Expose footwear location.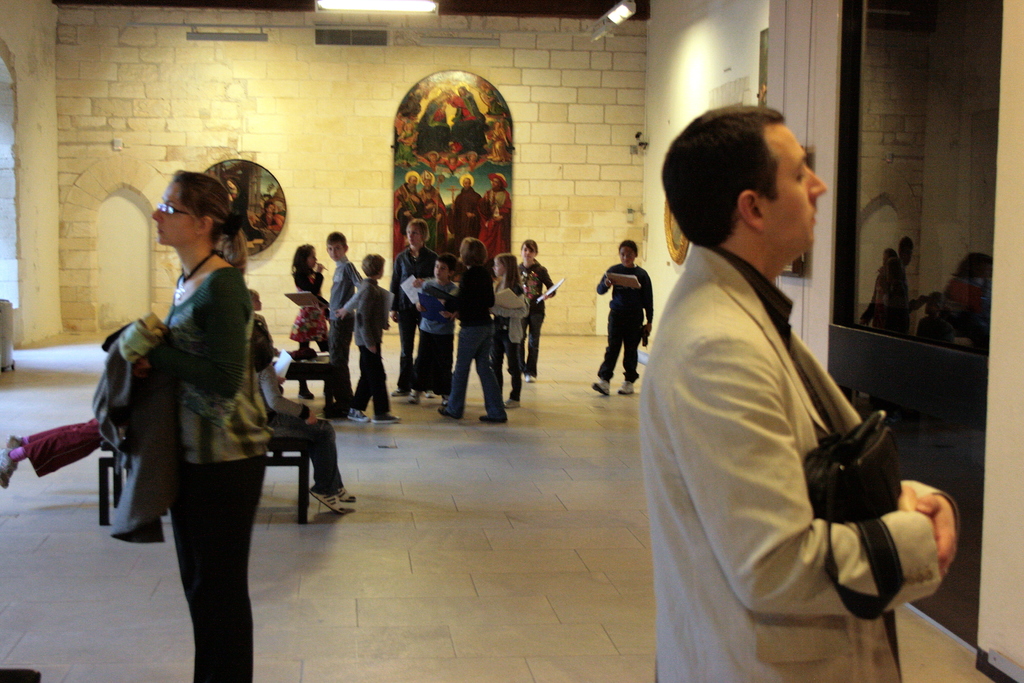
Exposed at BBox(588, 379, 611, 397).
